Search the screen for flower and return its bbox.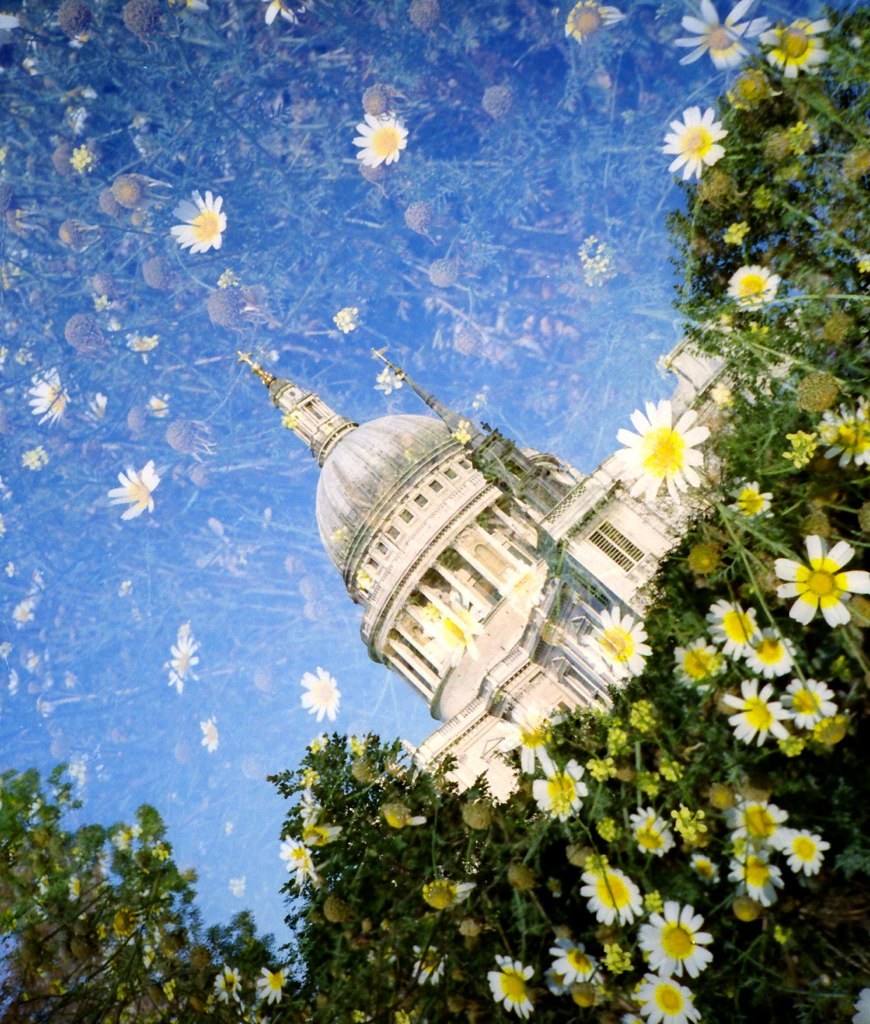
Found: (6,668,25,698).
